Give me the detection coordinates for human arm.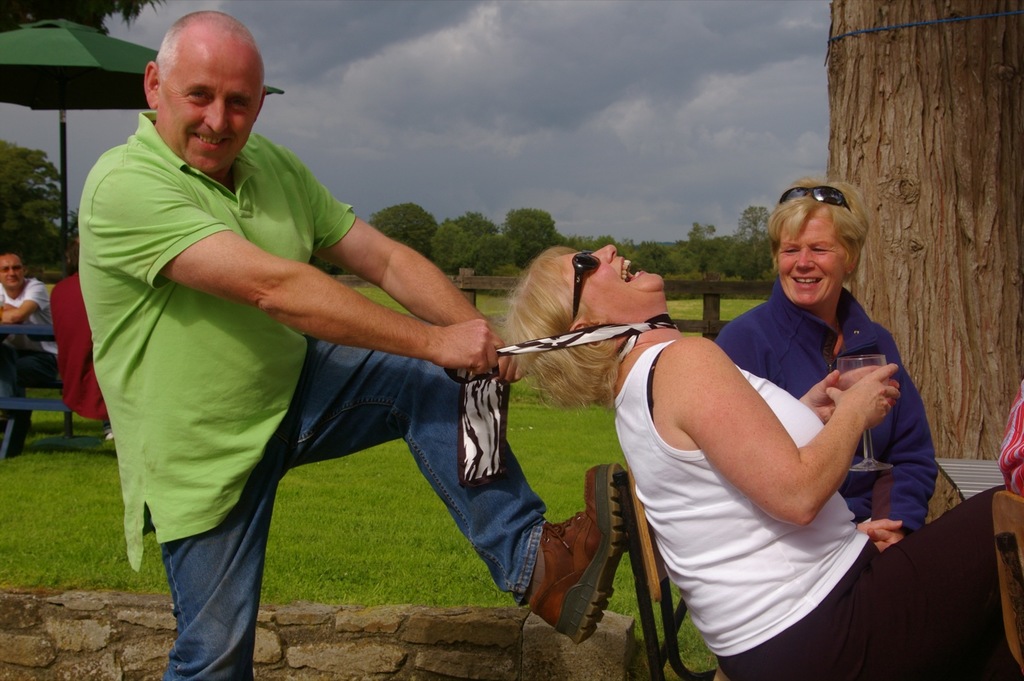
[x1=715, y1=319, x2=902, y2=536].
